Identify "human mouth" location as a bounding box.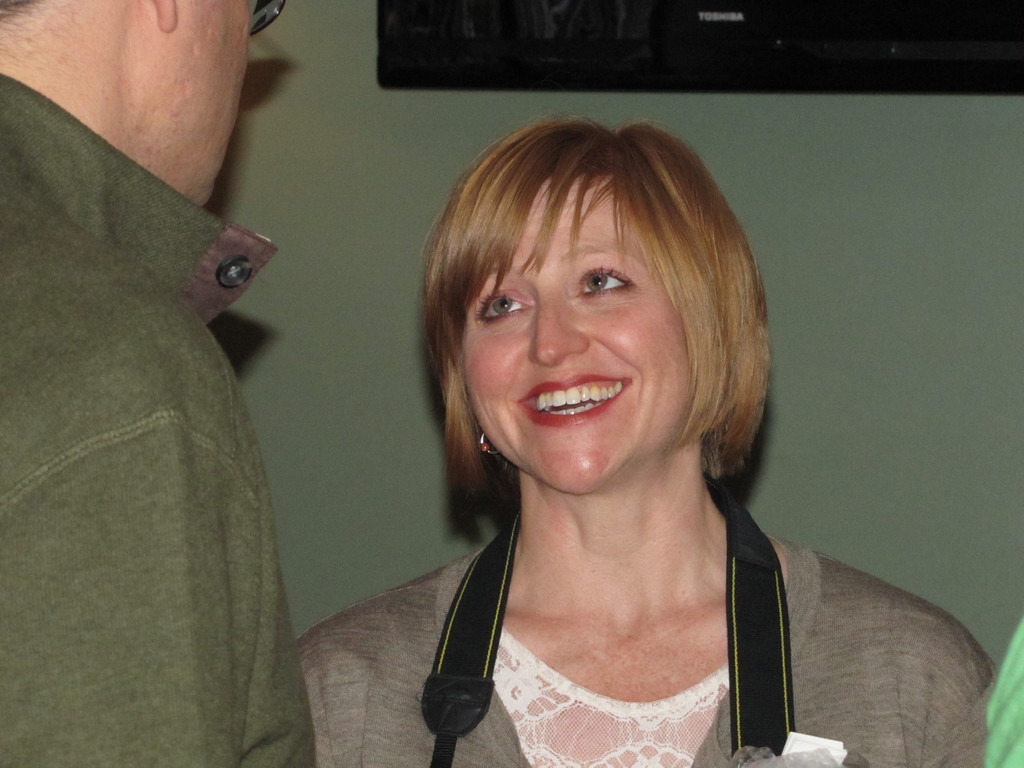
l=522, t=372, r=630, b=420.
